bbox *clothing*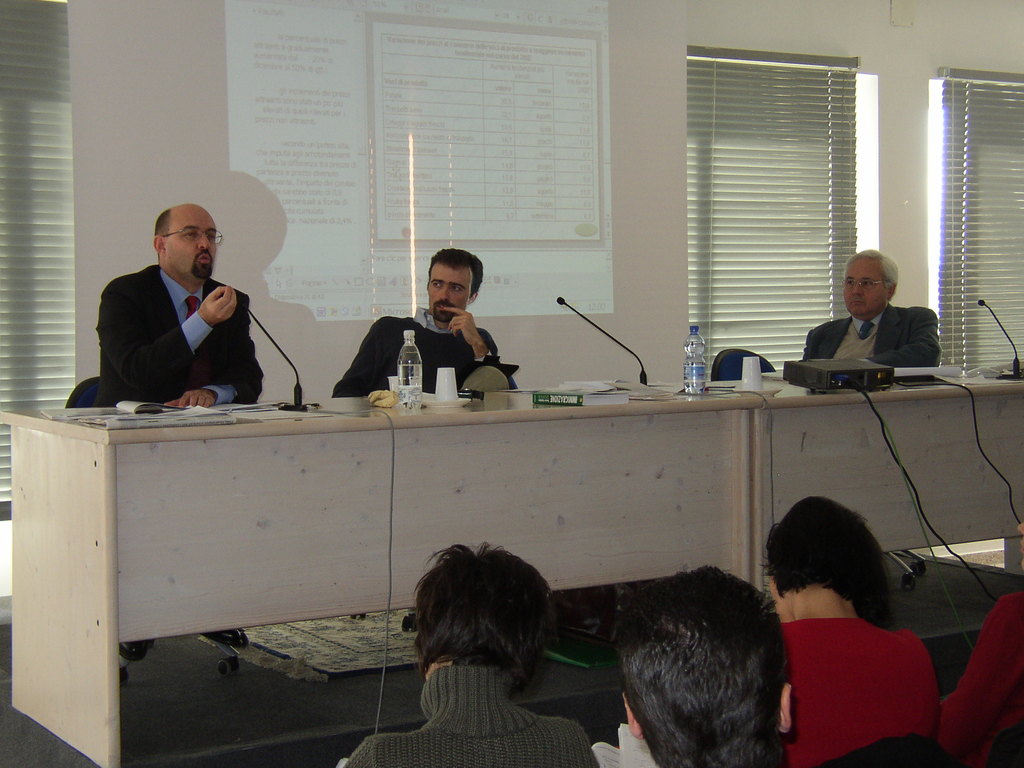
l=785, t=619, r=935, b=767
